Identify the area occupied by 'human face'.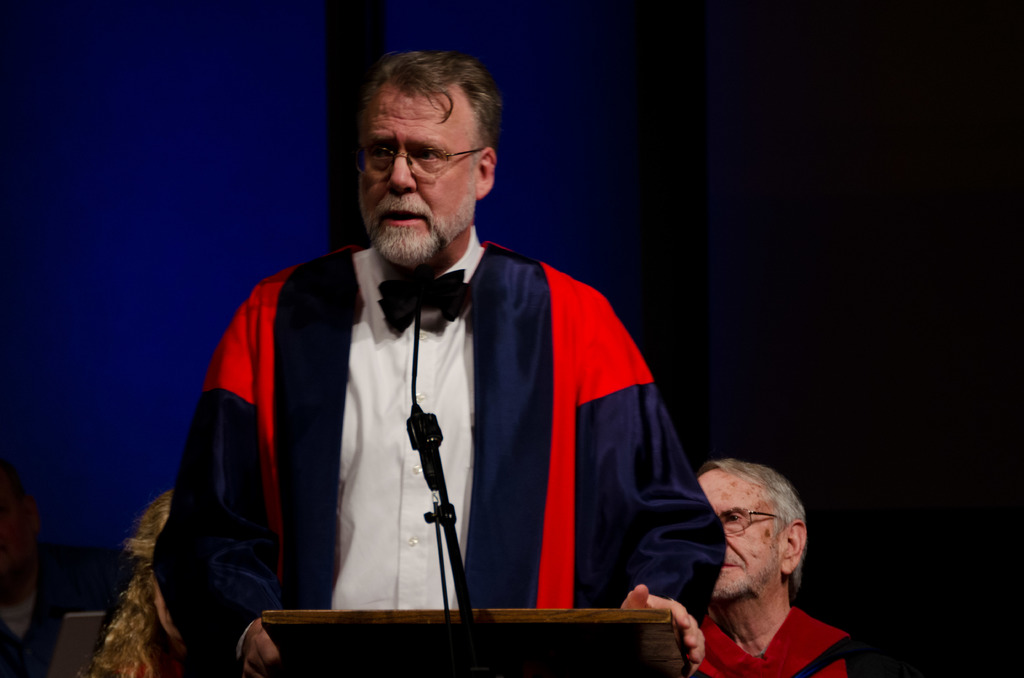
Area: 358/85/479/275.
